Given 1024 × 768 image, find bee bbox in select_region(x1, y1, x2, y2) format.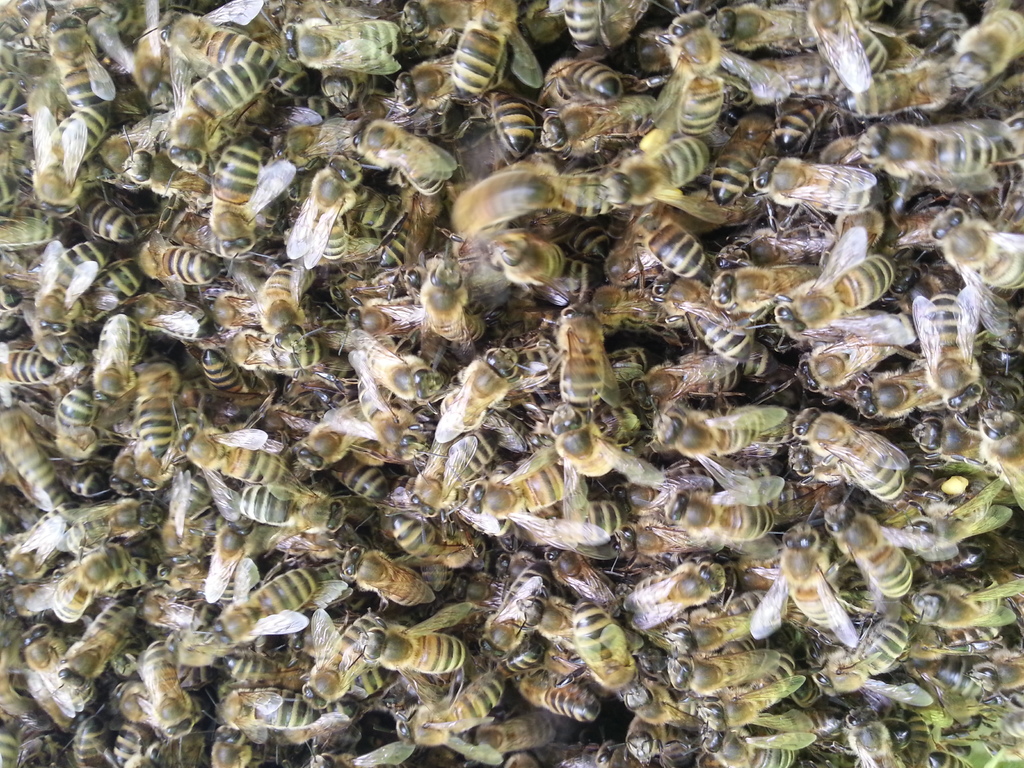
select_region(626, 333, 736, 404).
